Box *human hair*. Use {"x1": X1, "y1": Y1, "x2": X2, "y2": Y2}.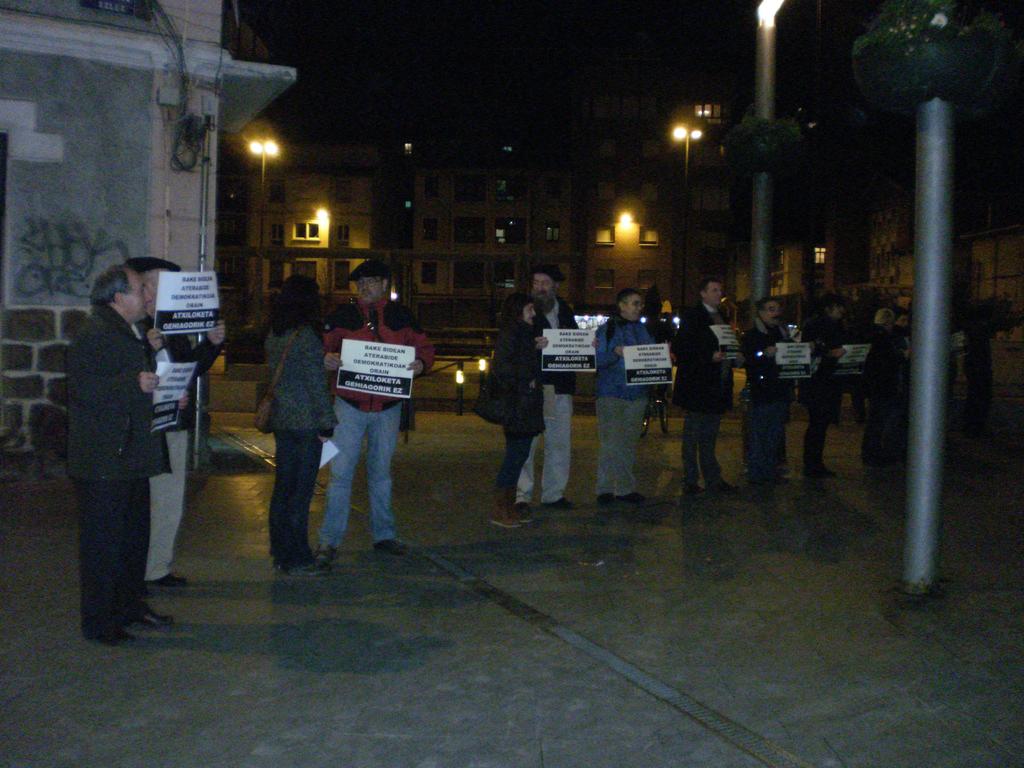
{"x1": 613, "y1": 294, "x2": 629, "y2": 304}.
